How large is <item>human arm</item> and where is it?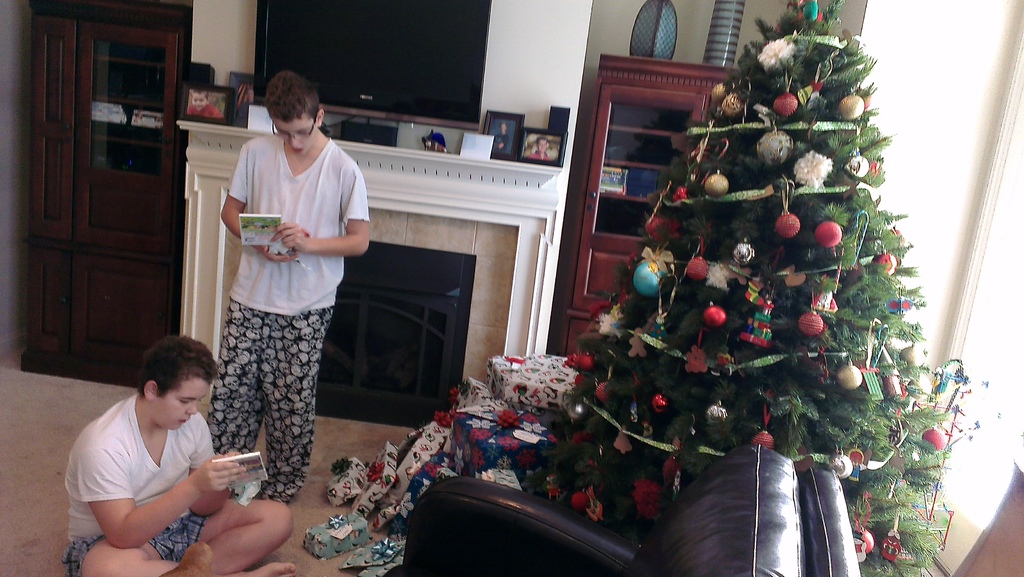
Bounding box: l=216, t=138, r=303, b=269.
